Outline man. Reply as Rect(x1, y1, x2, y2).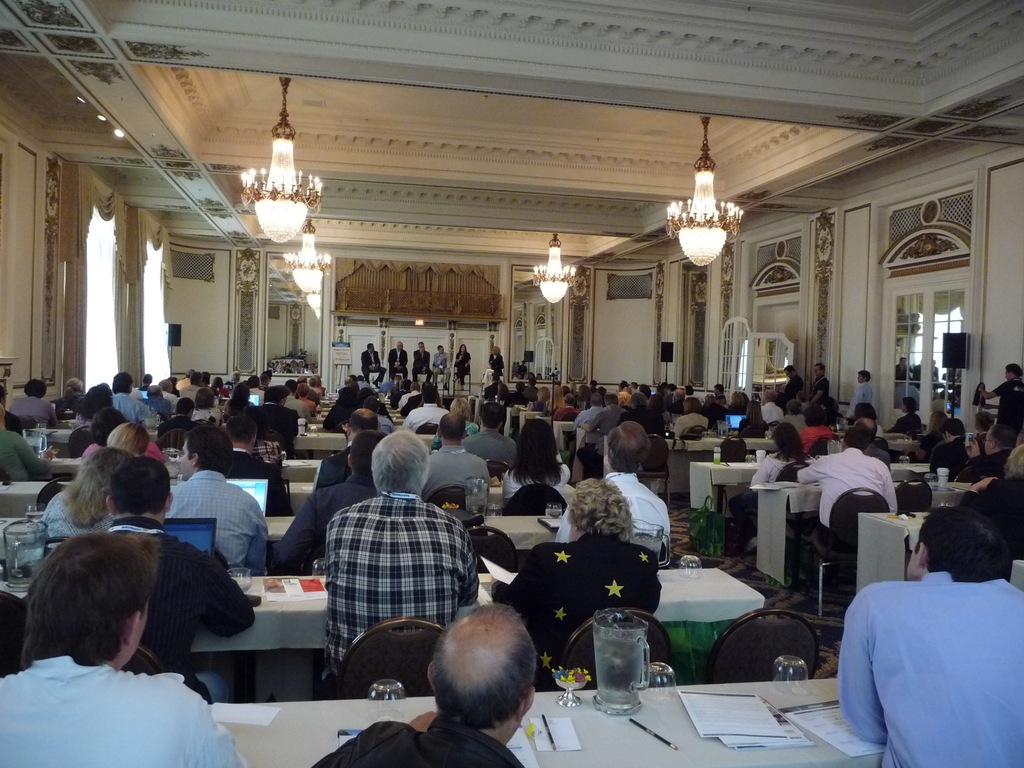
Rect(164, 425, 273, 561).
